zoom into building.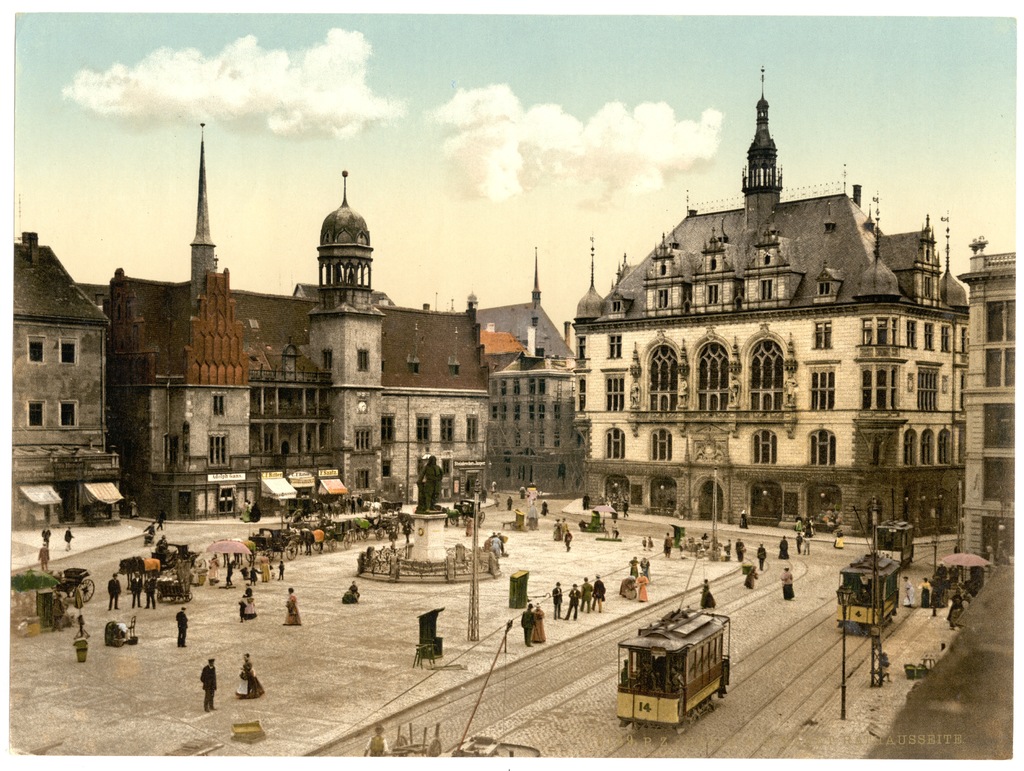
Zoom target: [963,238,1018,565].
